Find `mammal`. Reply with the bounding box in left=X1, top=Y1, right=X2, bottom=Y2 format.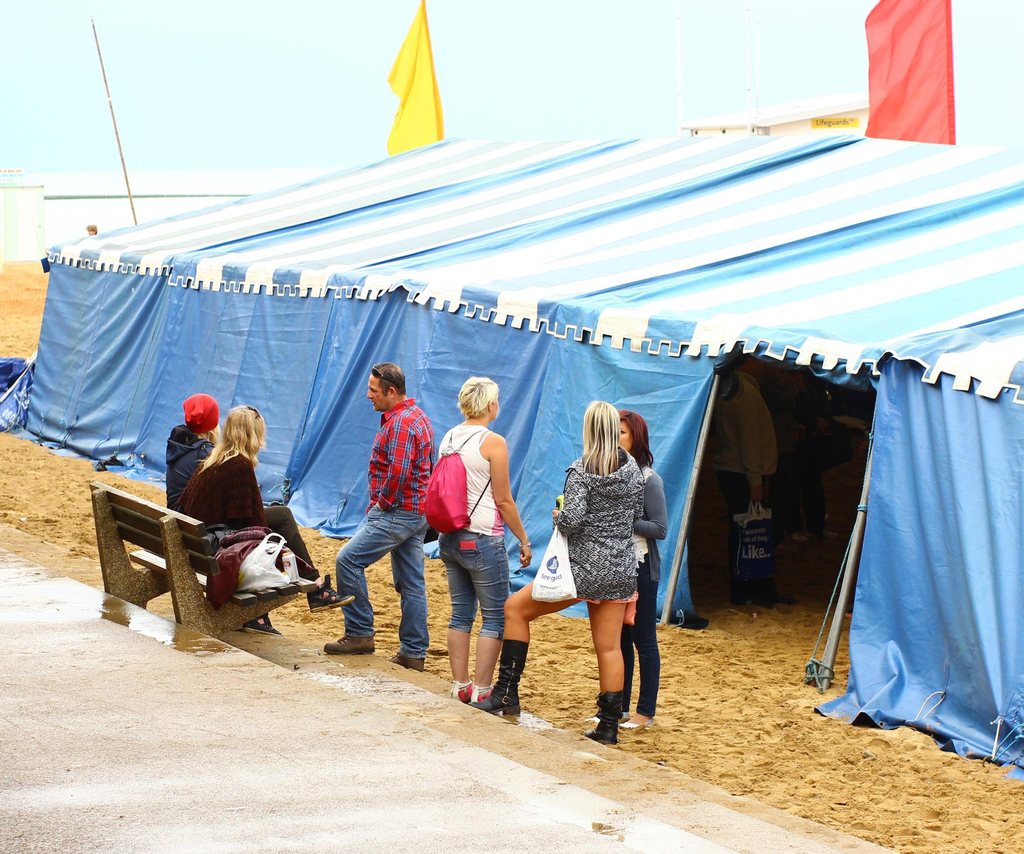
left=162, top=394, right=223, bottom=514.
